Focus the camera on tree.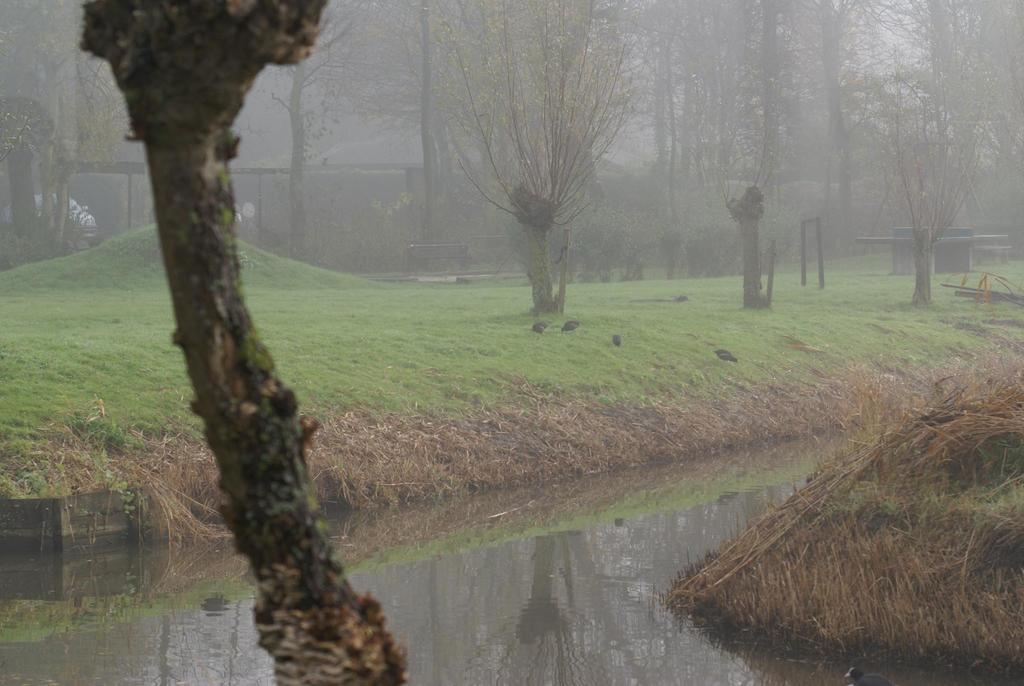
Focus region: Rect(0, 0, 136, 179).
